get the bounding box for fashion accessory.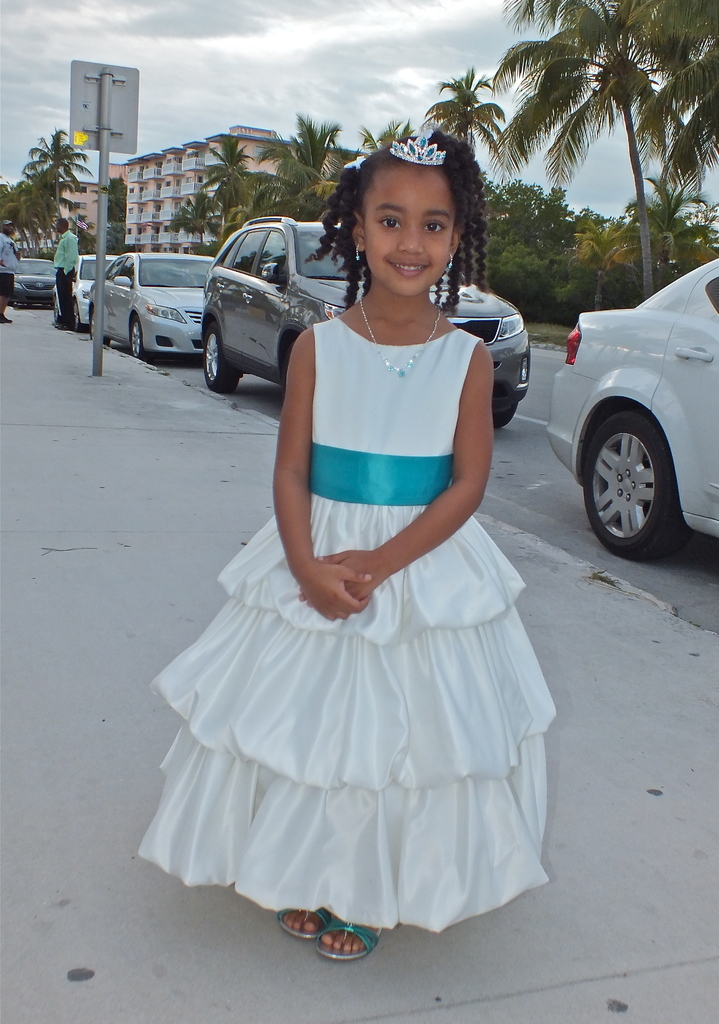
region(392, 140, 446, 165).
